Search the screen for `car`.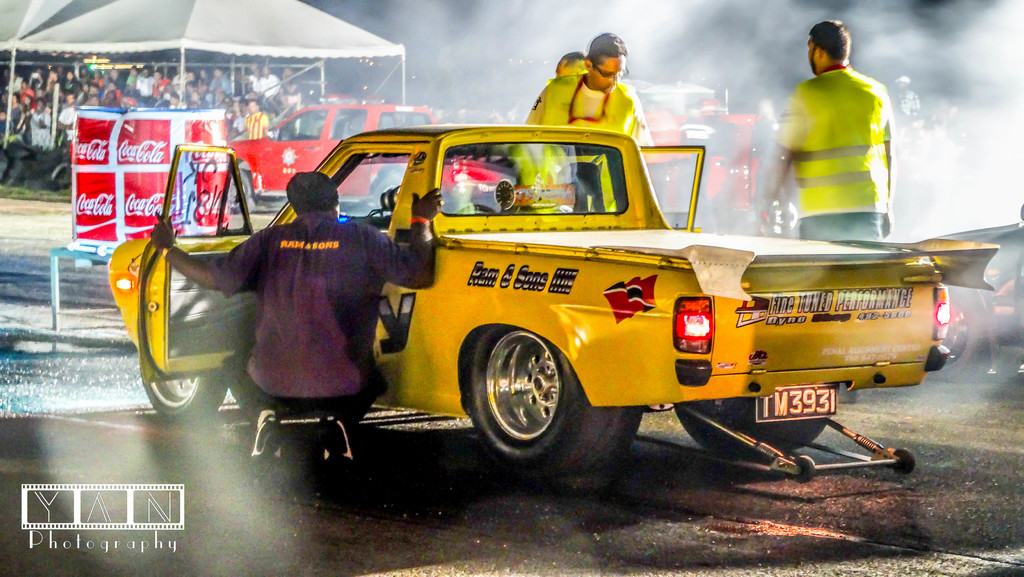
Found at [x1=931, y1=204, x2=1023, y2=384].
